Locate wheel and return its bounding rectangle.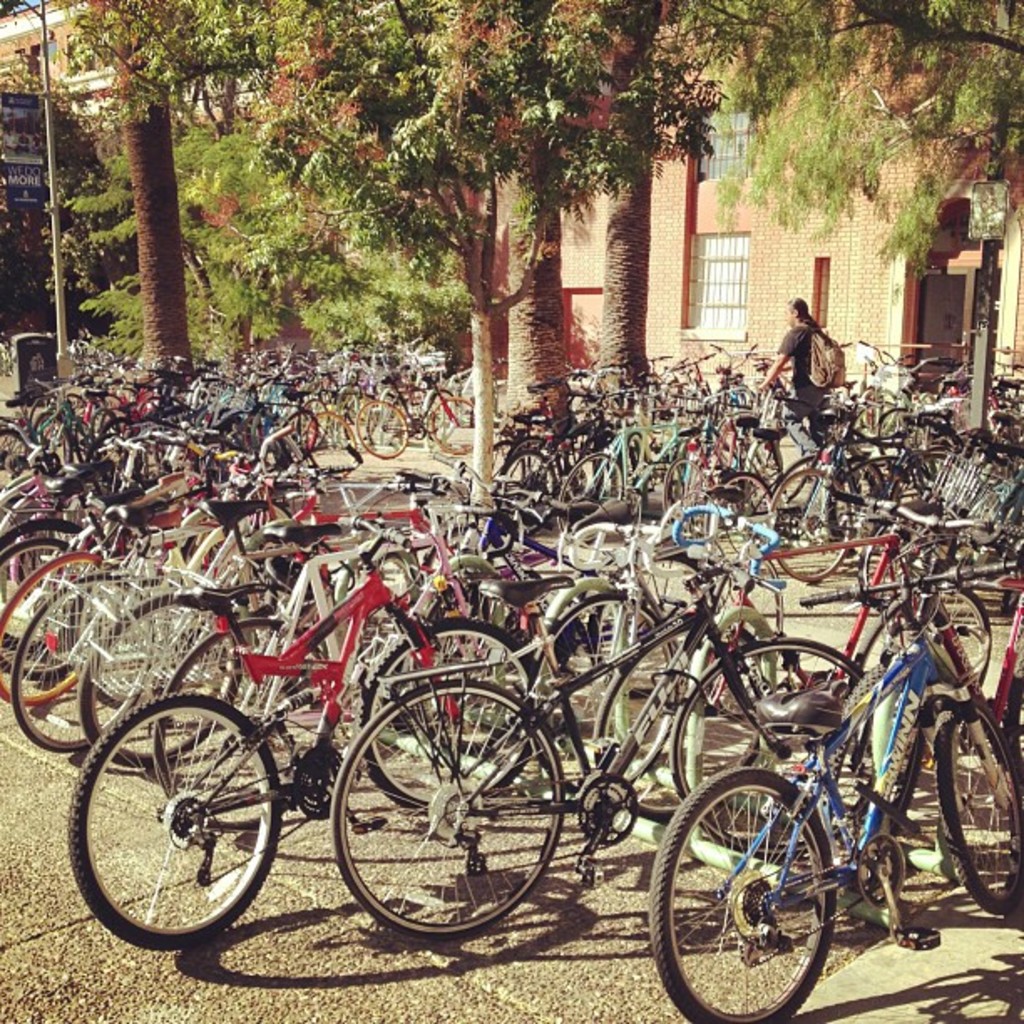
(left=289, top=410, right=320, bottom=450).
